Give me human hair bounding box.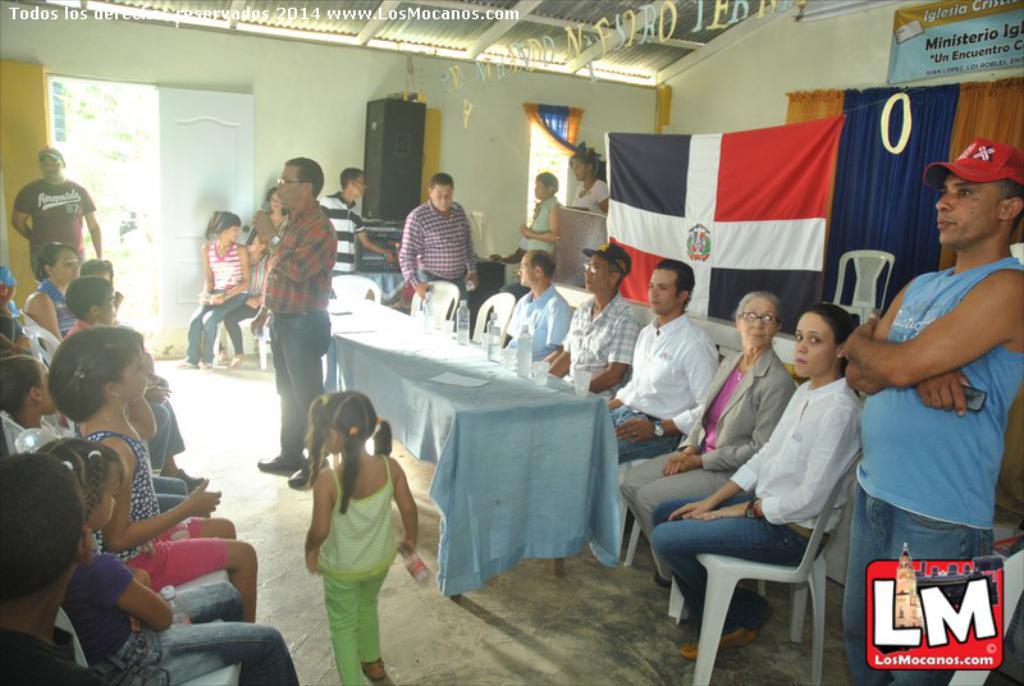
[655, 260, 692, 307].
